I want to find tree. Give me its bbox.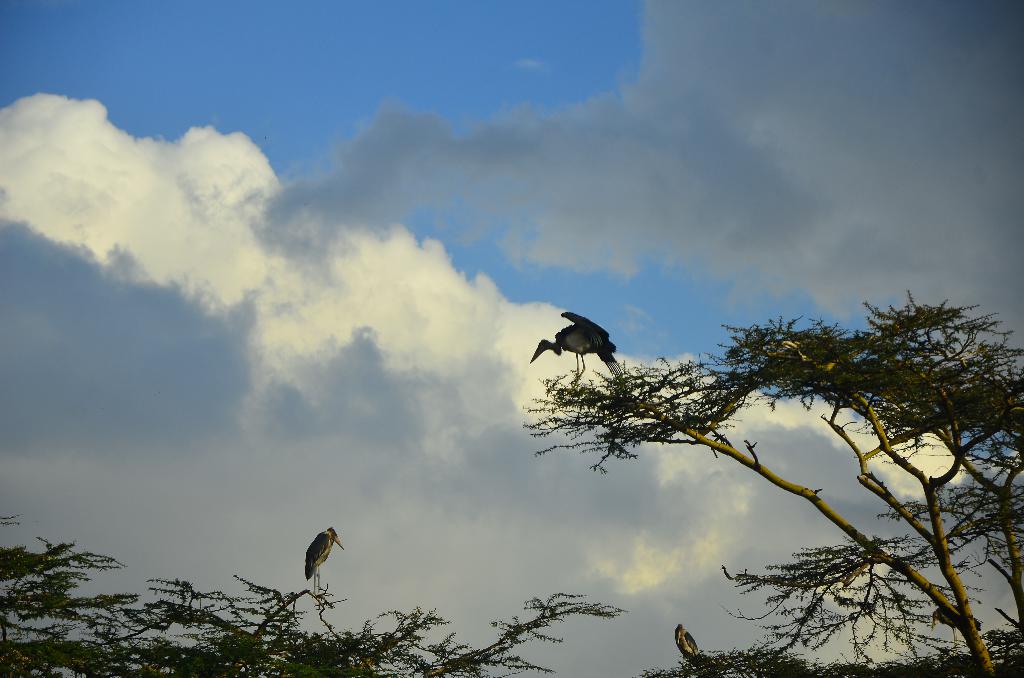
0,513,632,677.
